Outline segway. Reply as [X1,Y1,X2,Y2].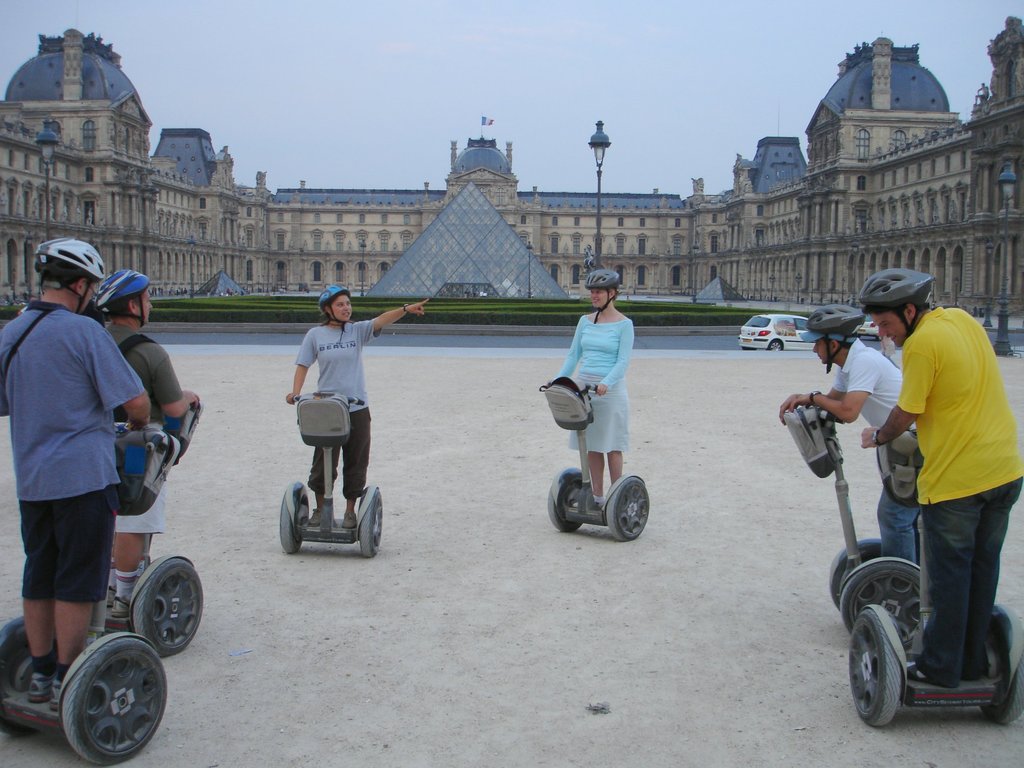
[278,387,388,564].
